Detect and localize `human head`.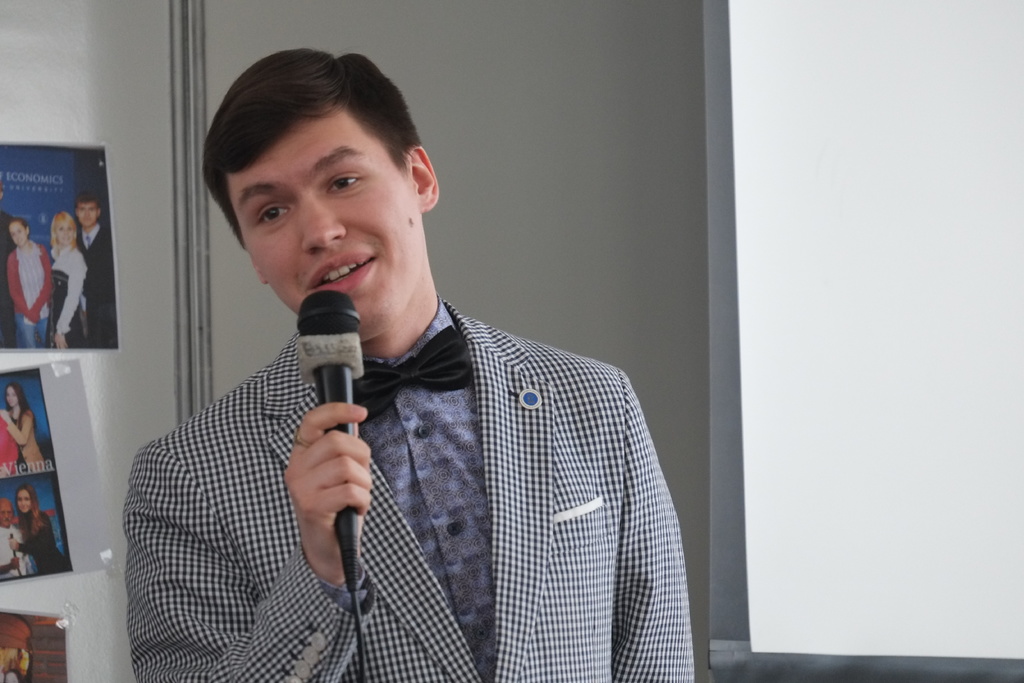
Localized at 5 383 20 408.
